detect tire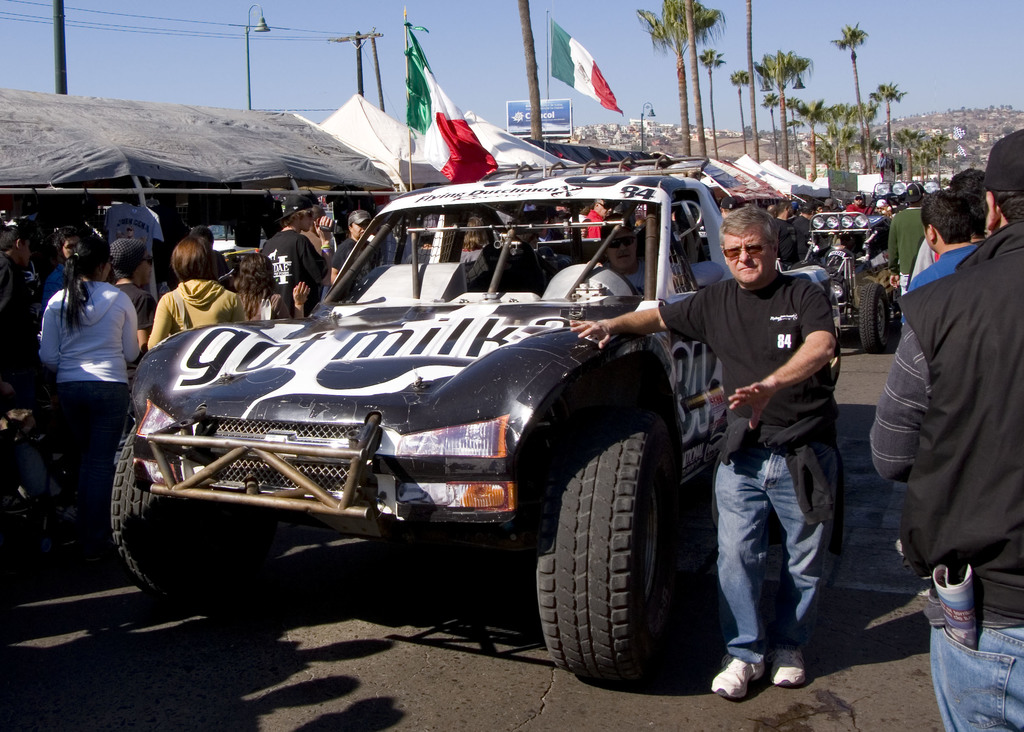
<box>541,428,689,693</box>
